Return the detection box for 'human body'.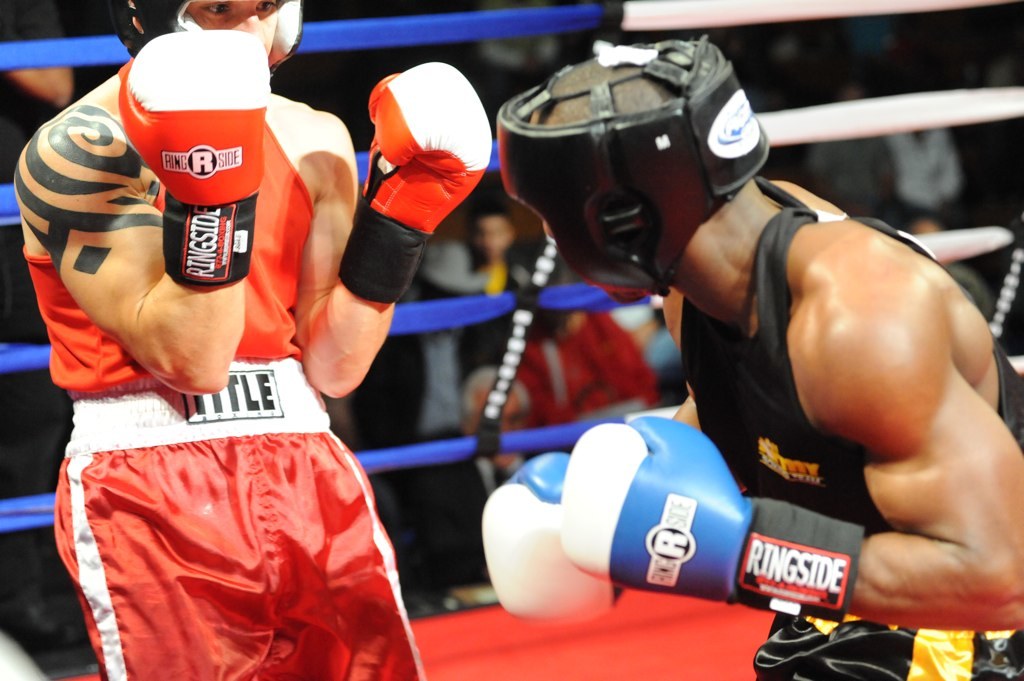
bbox=[4, 0, 432, 680].
